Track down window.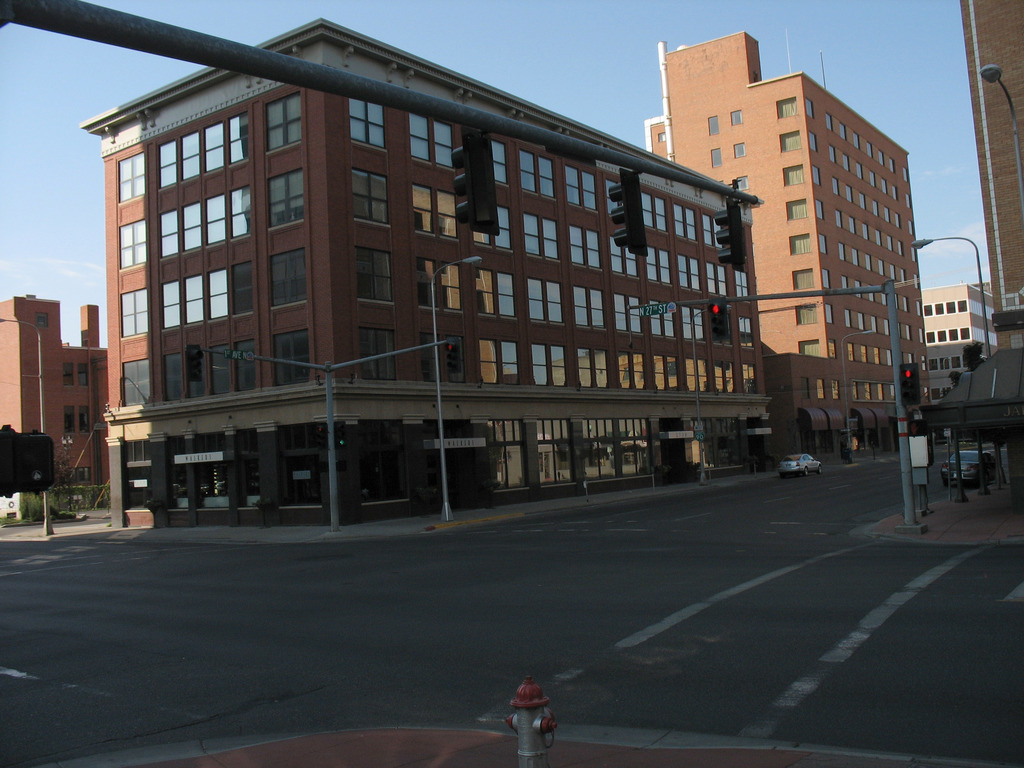
Tracked to 877,383,884,401.
